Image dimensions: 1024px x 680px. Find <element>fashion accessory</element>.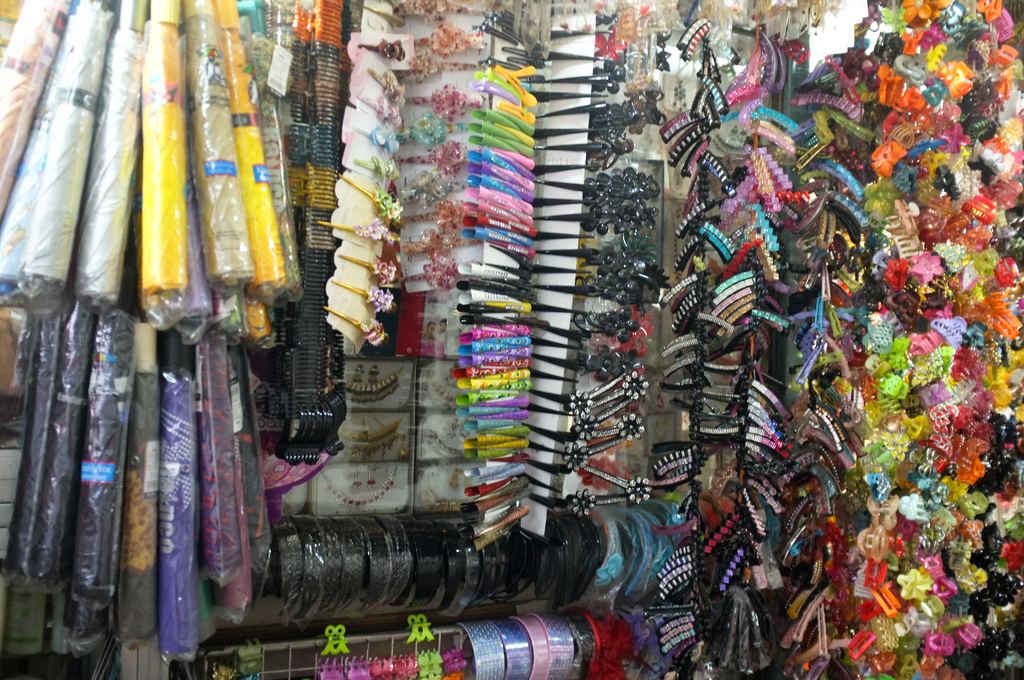
locate(208, 658, 243, 679).
